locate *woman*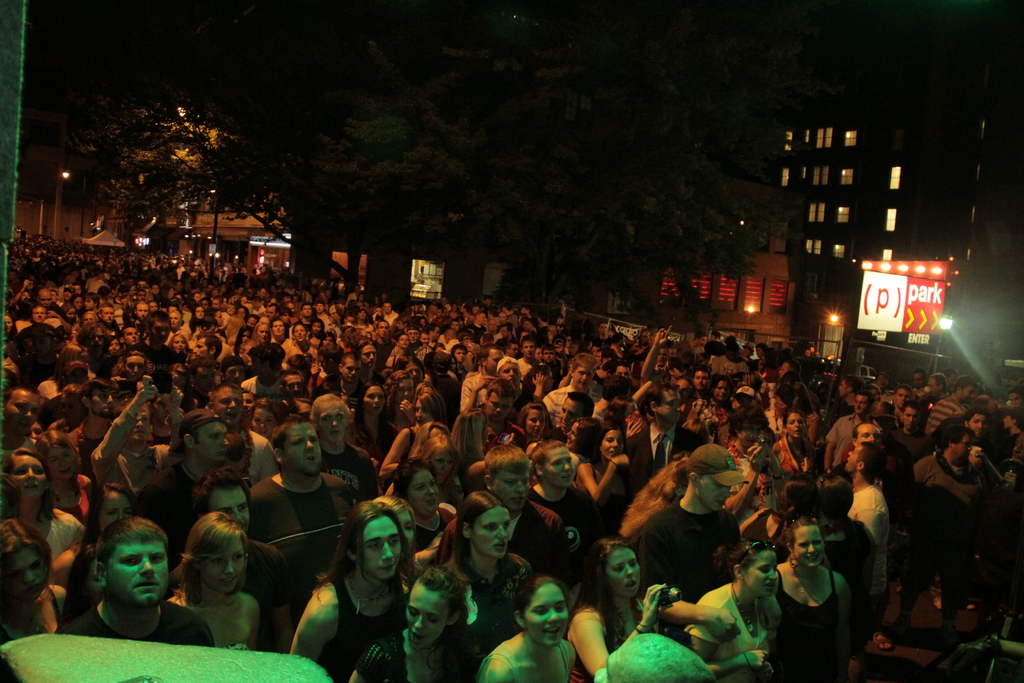
l=164, t=508, r=269, b=652
